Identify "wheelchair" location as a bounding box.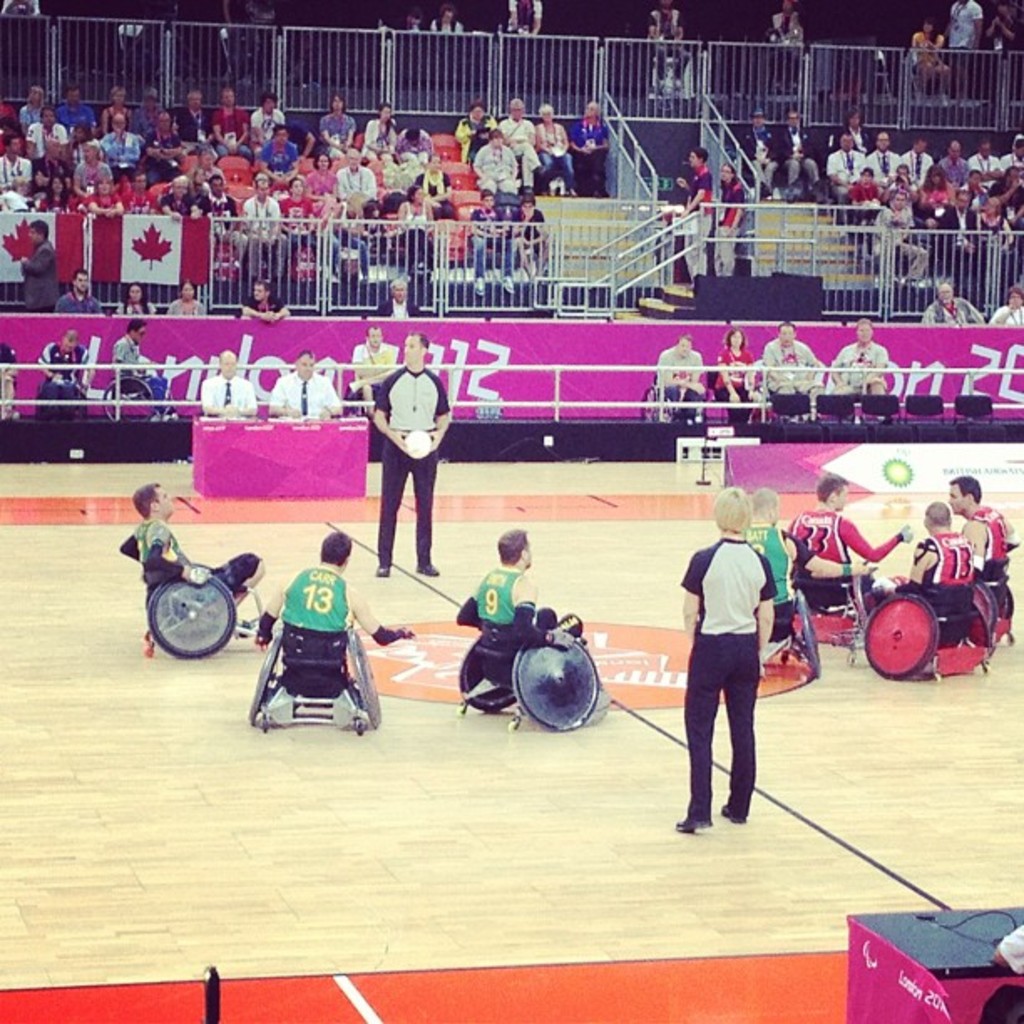
bbox=(758, 589, 825, 678).
